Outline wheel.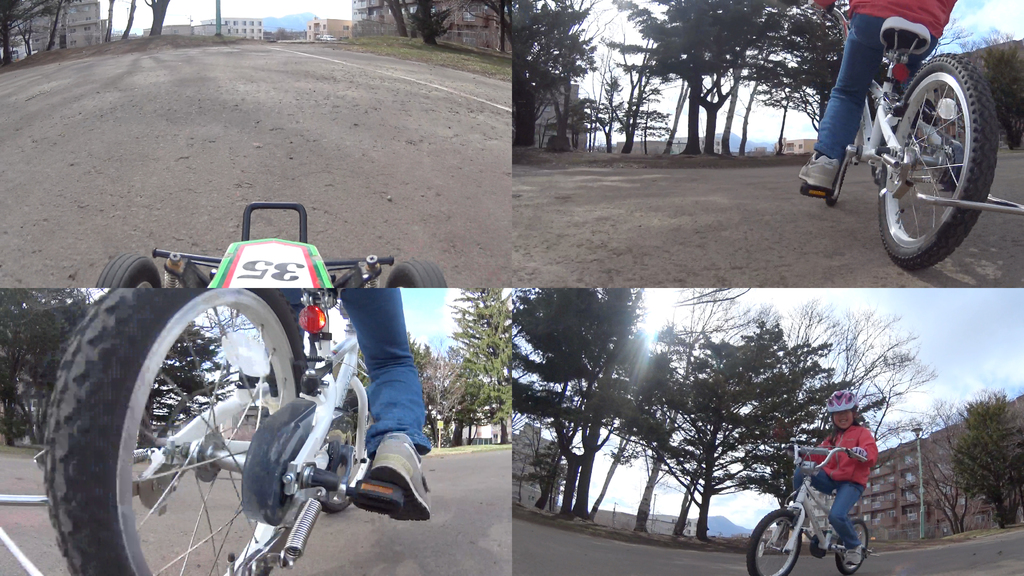
Outline: BBox(824, 127, 858, 206).
